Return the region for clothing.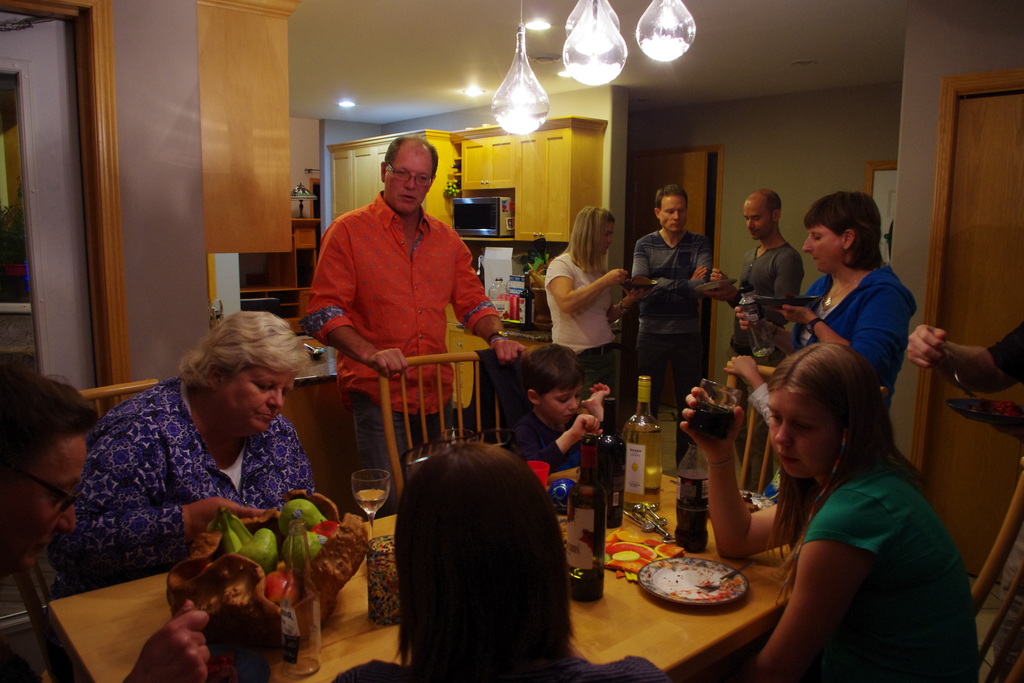
(308, 188, 498, 510).
